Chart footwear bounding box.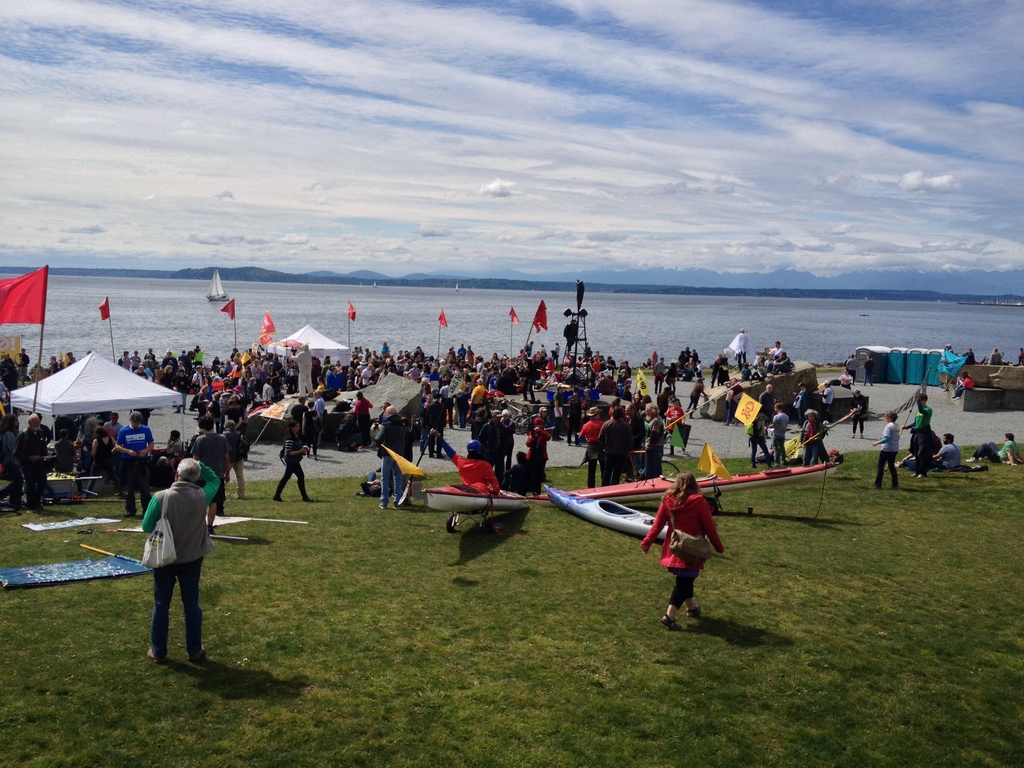
Charted: <bbox>190, 646, 205, 659</bbox>.
